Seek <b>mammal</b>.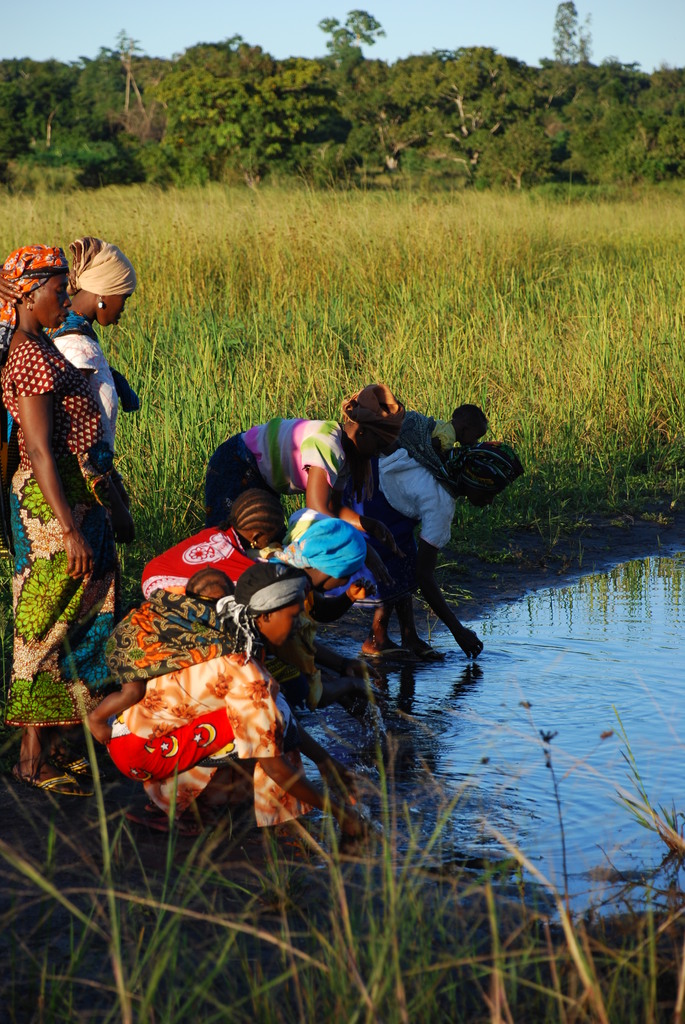
[47,236,143,641].
